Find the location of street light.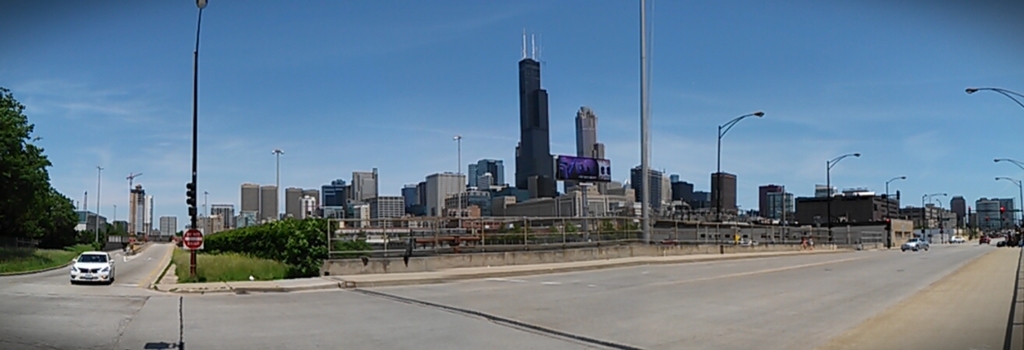
Location: [991, 177, 1023, 223].
